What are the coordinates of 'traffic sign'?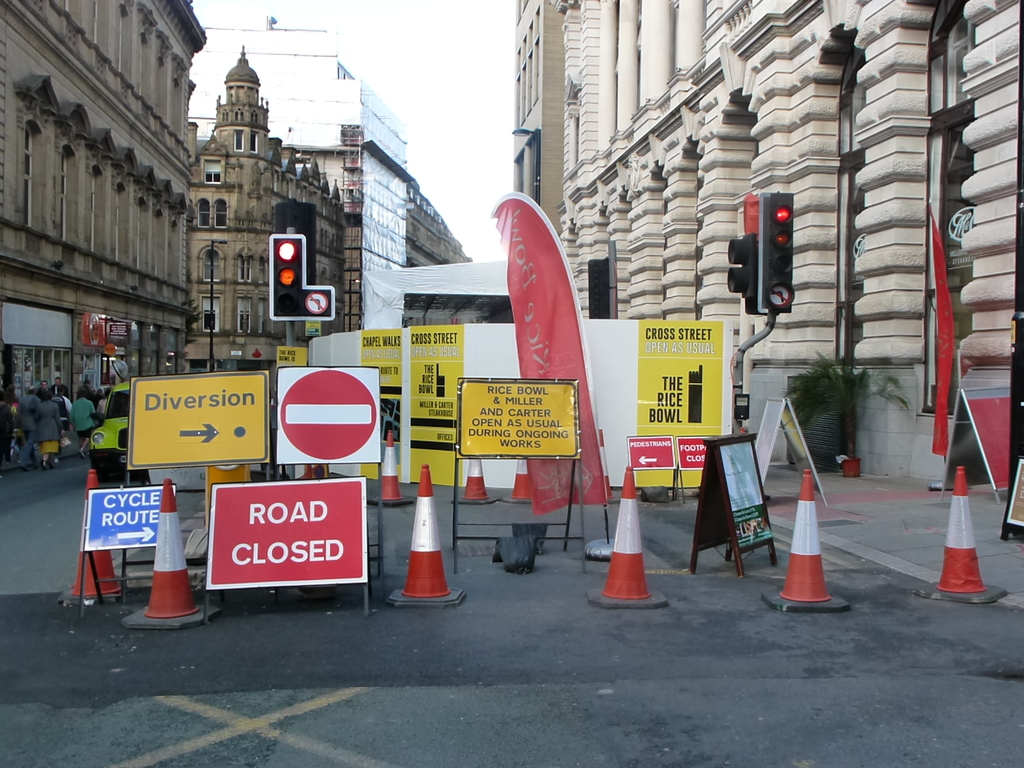
locate(131, 373, 271, 474).
